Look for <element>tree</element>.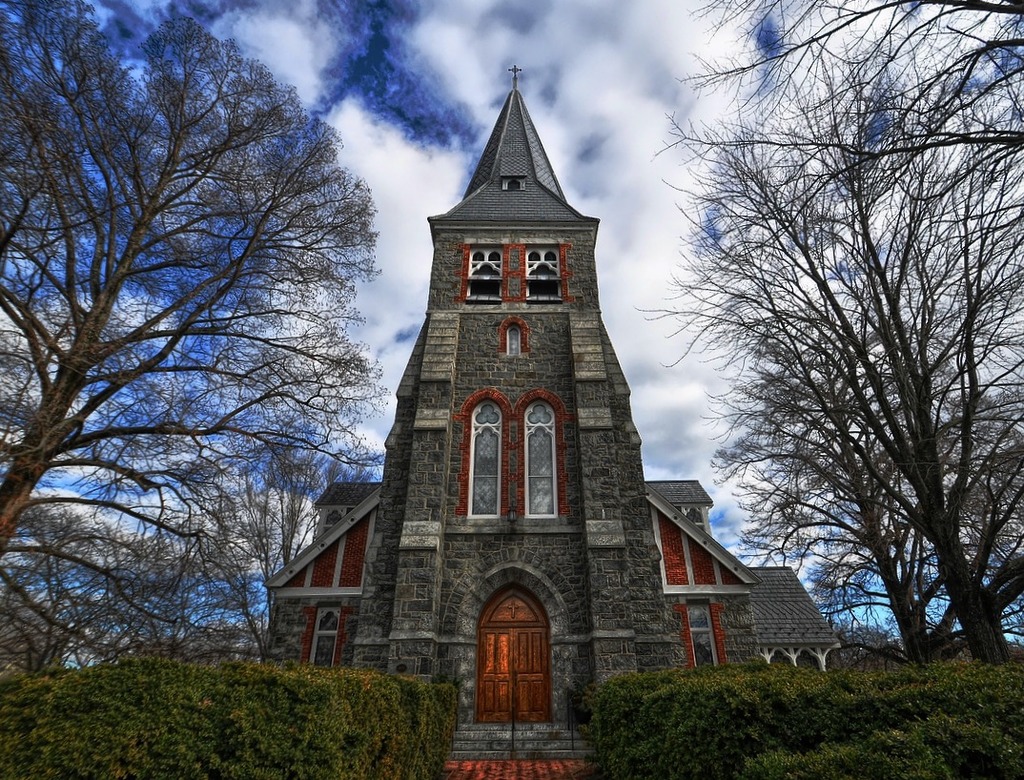
Found: (x1=193, y1=432, x2=396, y2=669).
